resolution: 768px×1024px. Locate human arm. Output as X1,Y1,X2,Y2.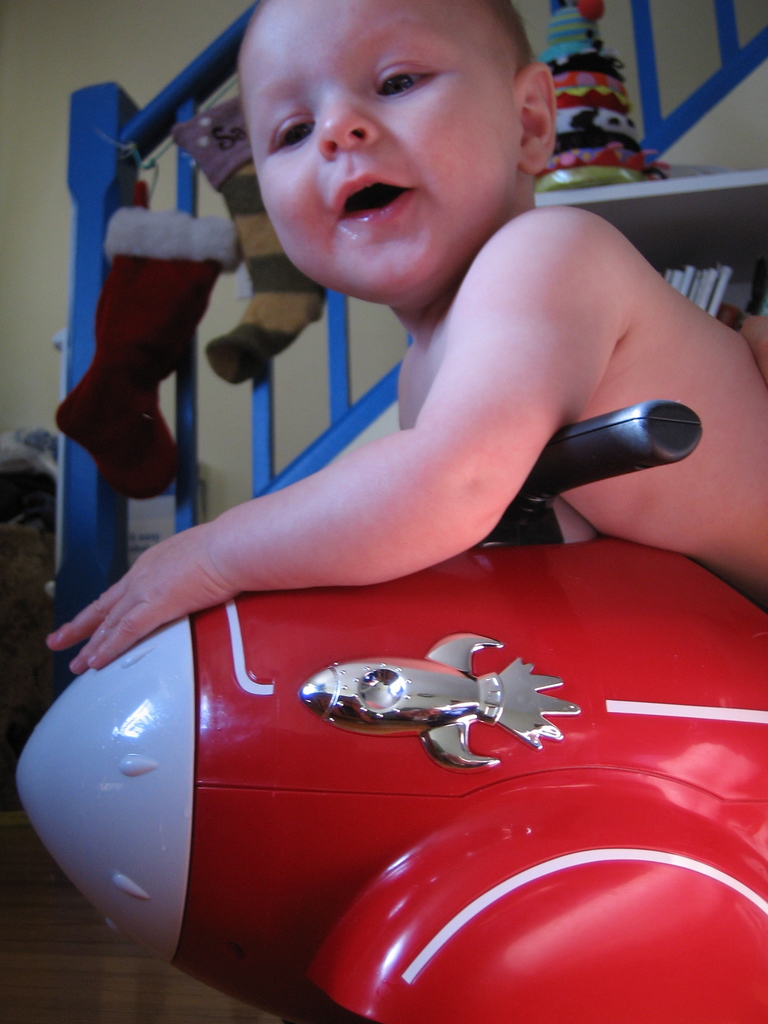
65,332,618,639.
